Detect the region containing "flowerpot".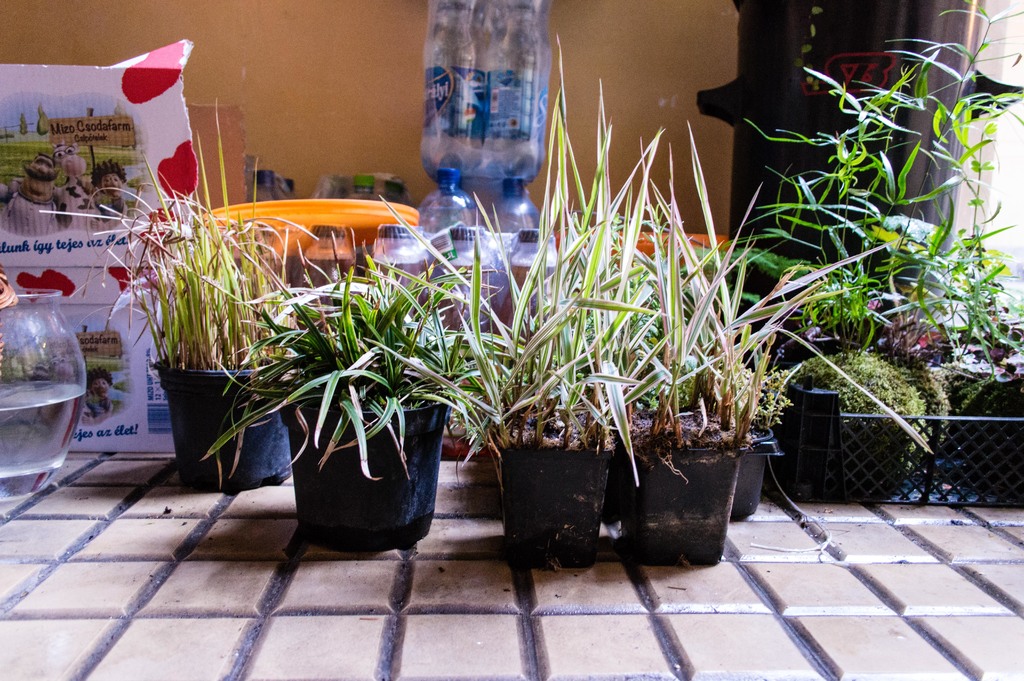
612, 405, 732, 564.
